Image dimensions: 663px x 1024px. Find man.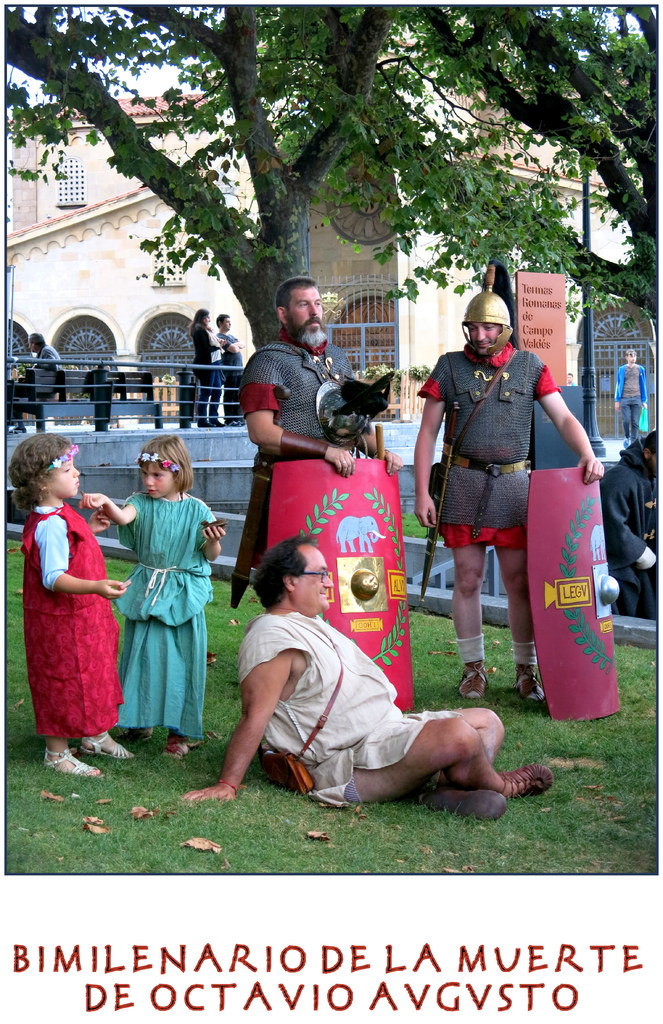
bbox(179, 518, 561, 819).
